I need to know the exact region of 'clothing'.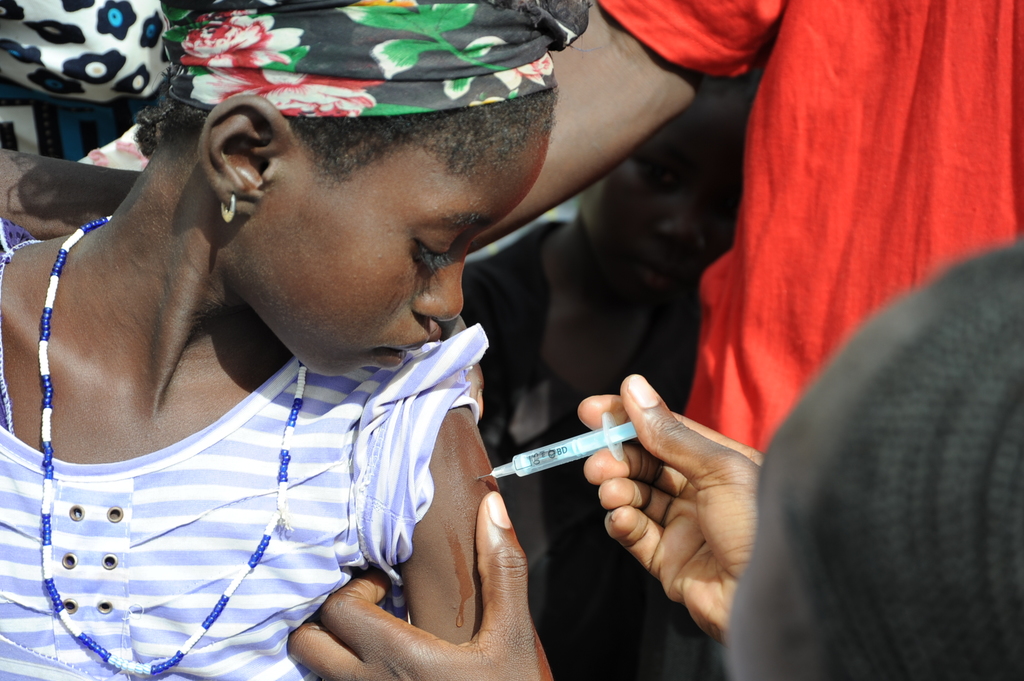
Region: bbox(0, 218, 482, 680).
